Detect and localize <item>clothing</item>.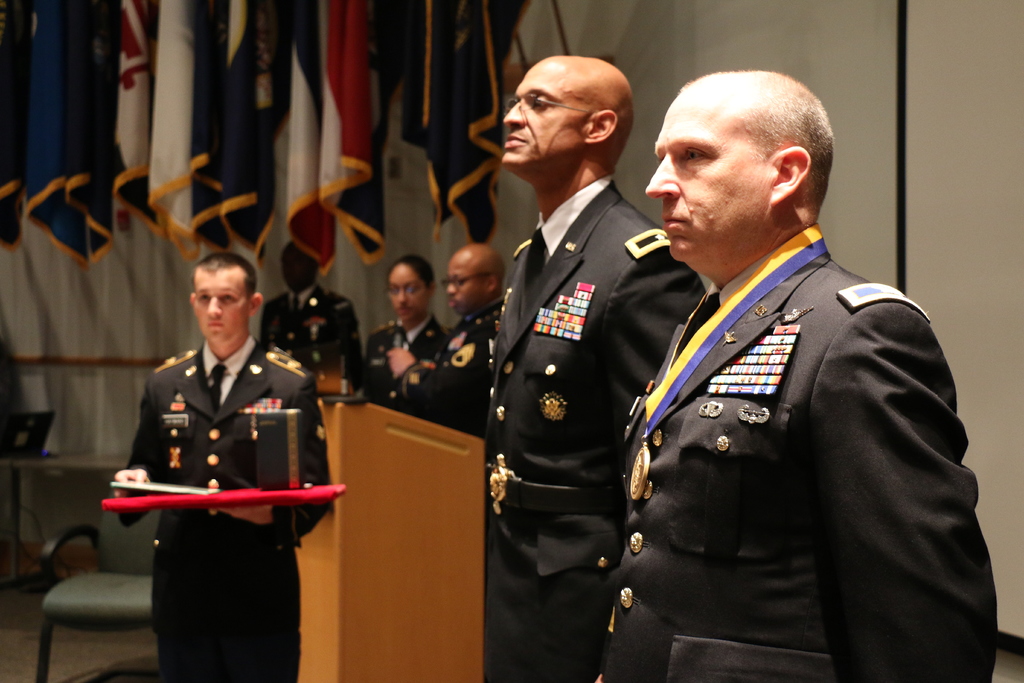
Localized at 255, 289, 360, 386.
